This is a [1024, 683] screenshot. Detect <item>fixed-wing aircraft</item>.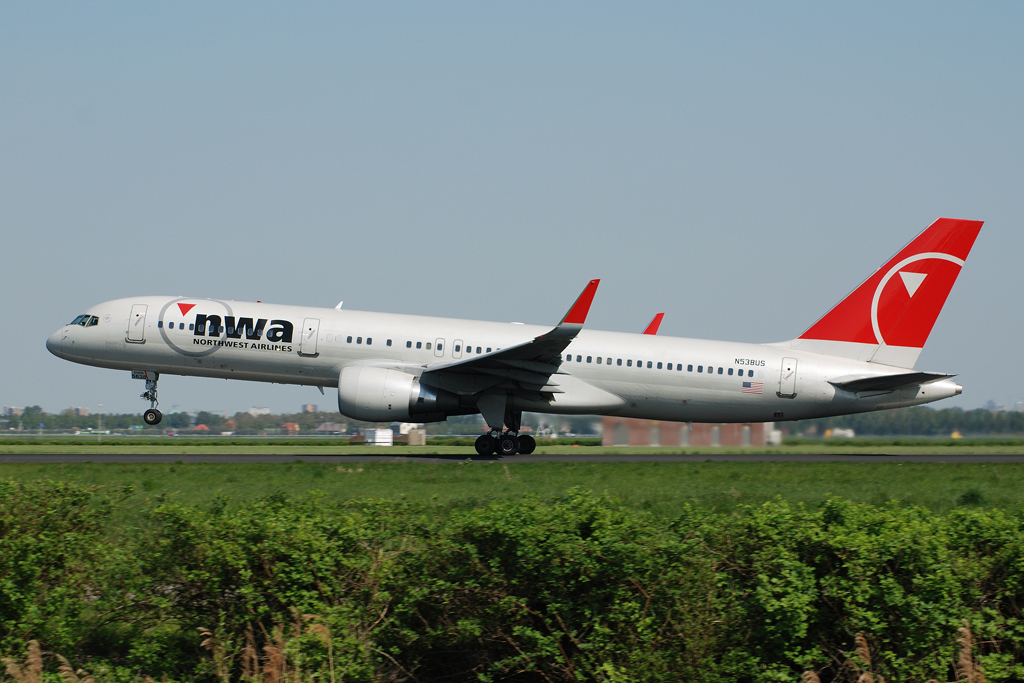
[left=47, top=205, right=965, bottom=453].
